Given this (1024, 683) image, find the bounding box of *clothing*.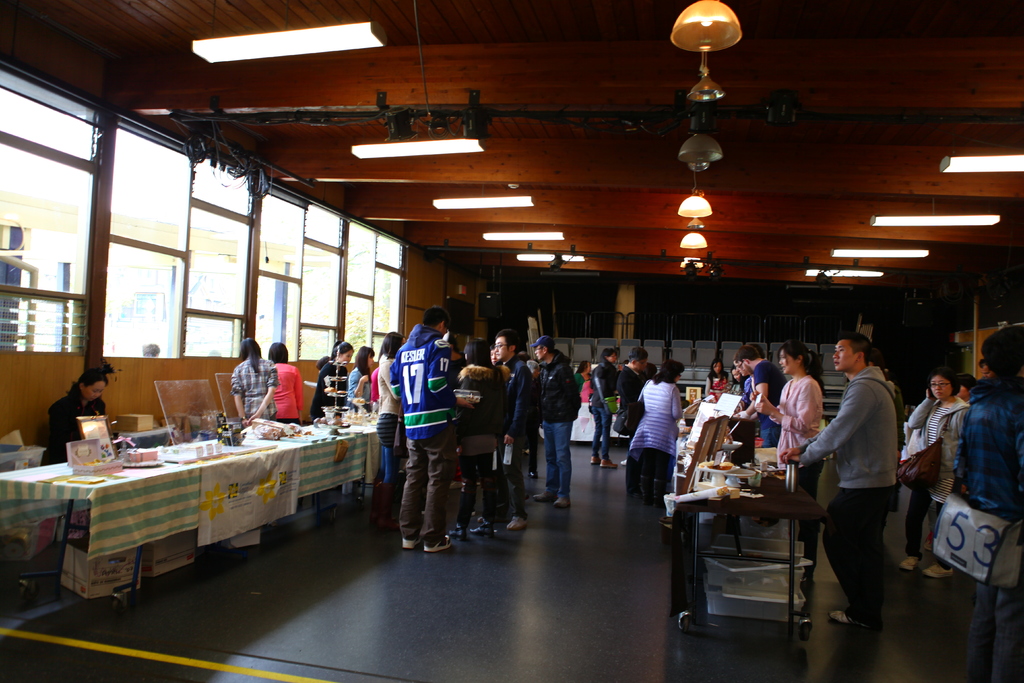
BBox(378, 356, 406, 413).
